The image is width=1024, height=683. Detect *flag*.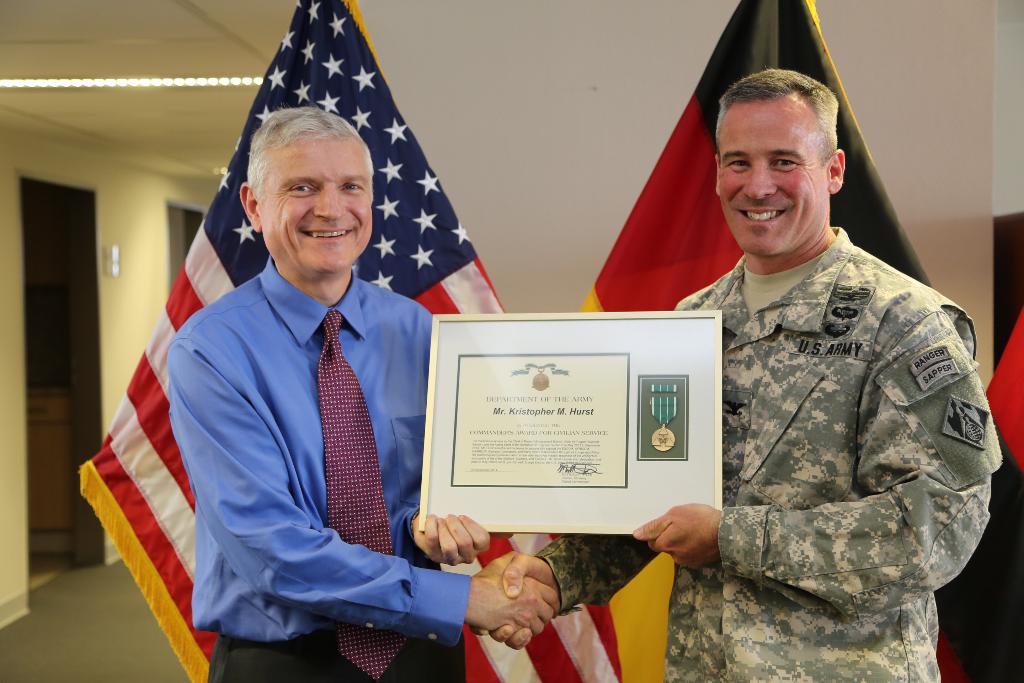
Detection: l=79, t=0, r=623, b=682.
